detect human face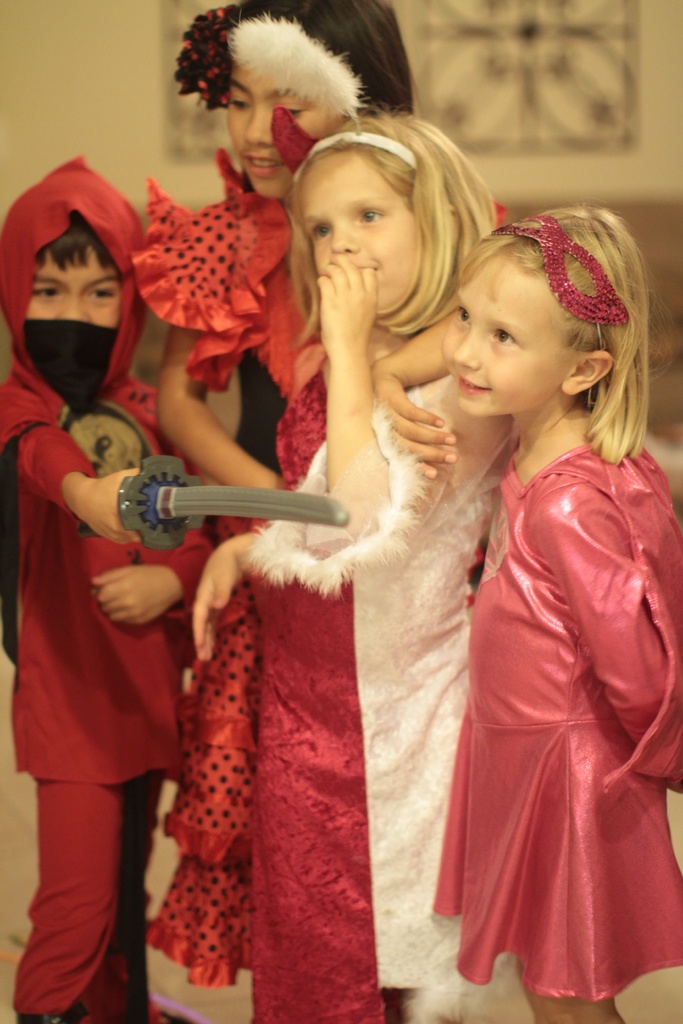
bbox=(24, 243, 121, 327)
